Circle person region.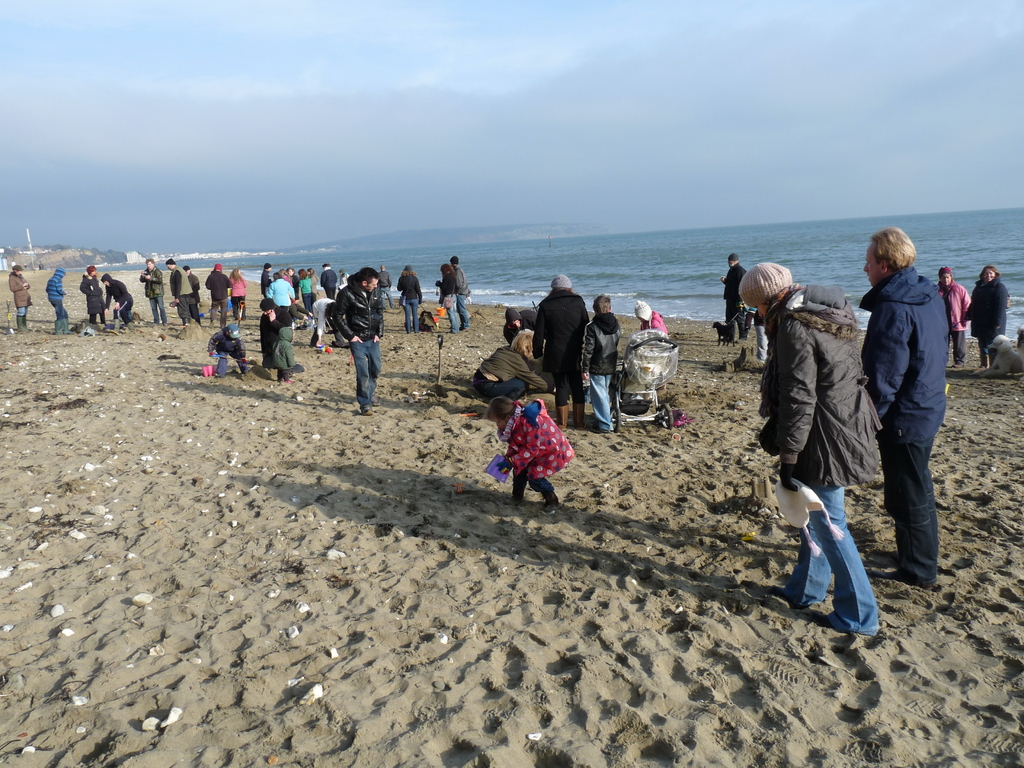
Region: [left=868, top=198, right=966, bottom=610].
